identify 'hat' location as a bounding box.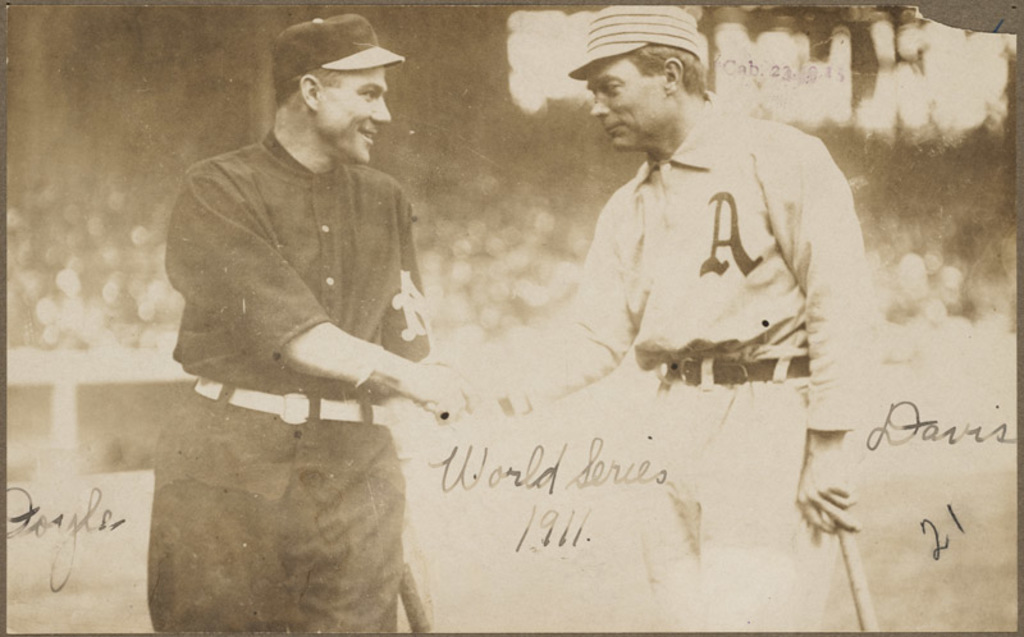
<bbox>568, 6, 704, 82</bbox>.
